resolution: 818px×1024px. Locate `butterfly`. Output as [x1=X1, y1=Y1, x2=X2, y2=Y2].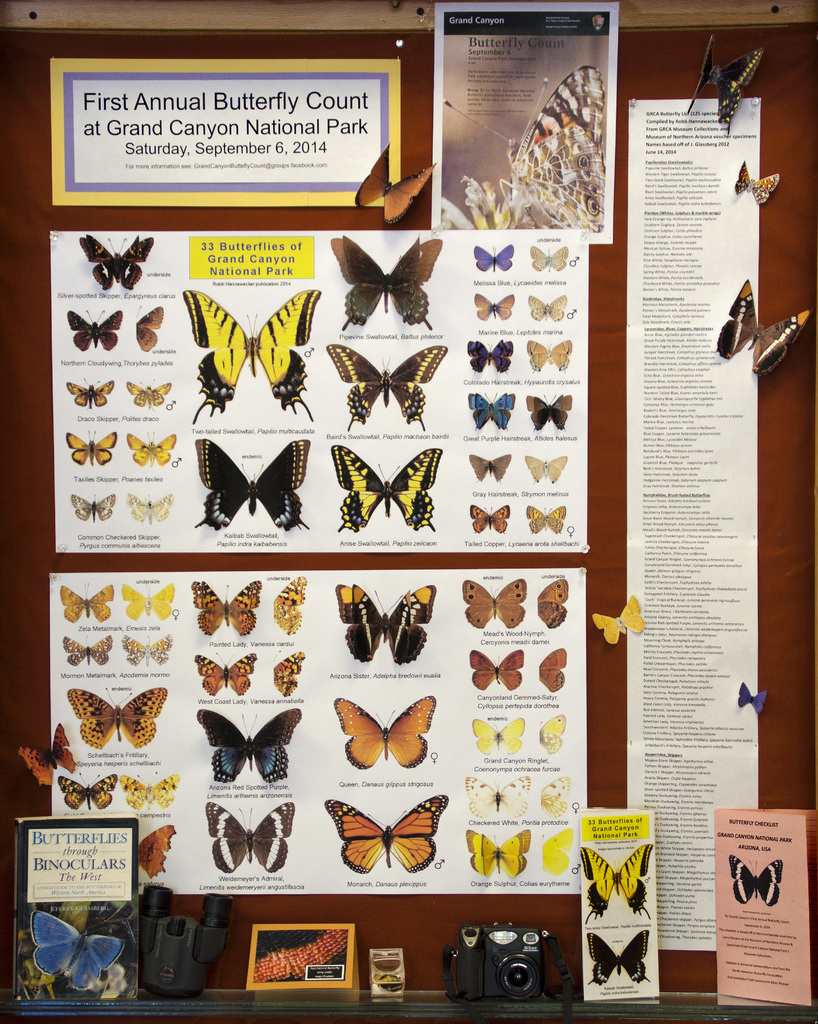
[x1=535, y1=584, x2=567, y2=629].
